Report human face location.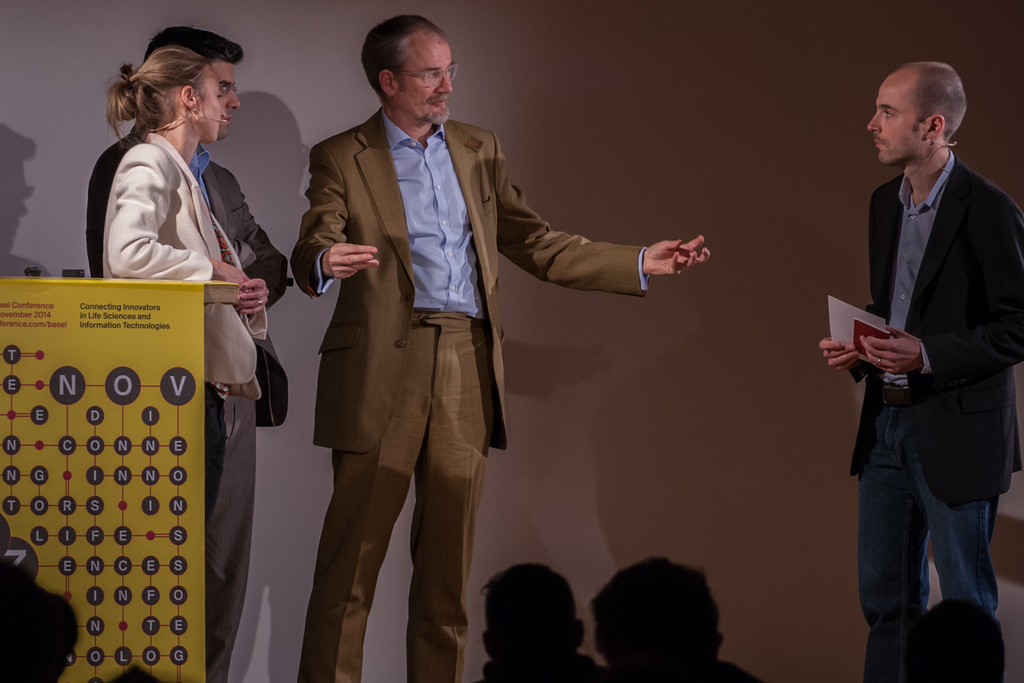
Report: [x1=399, y1=42, x2=452, y2=124].
